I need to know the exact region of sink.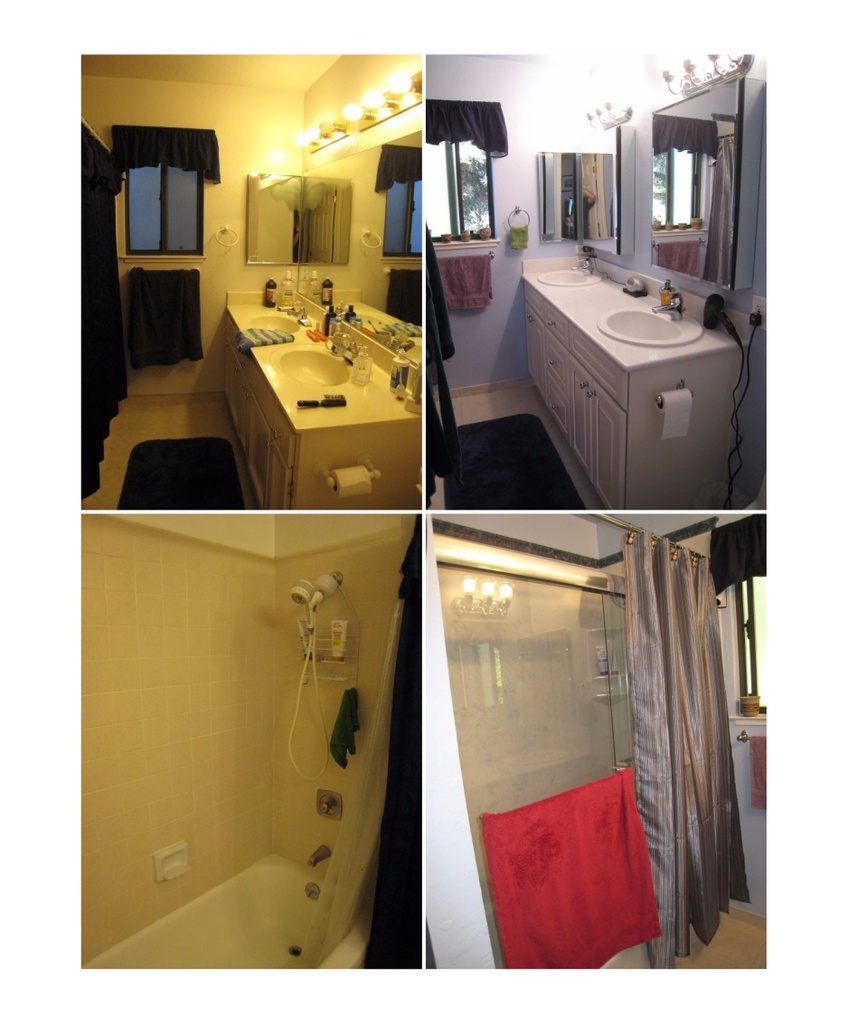
Region: <bbox>533, 262, 601, 287</bbox>.
